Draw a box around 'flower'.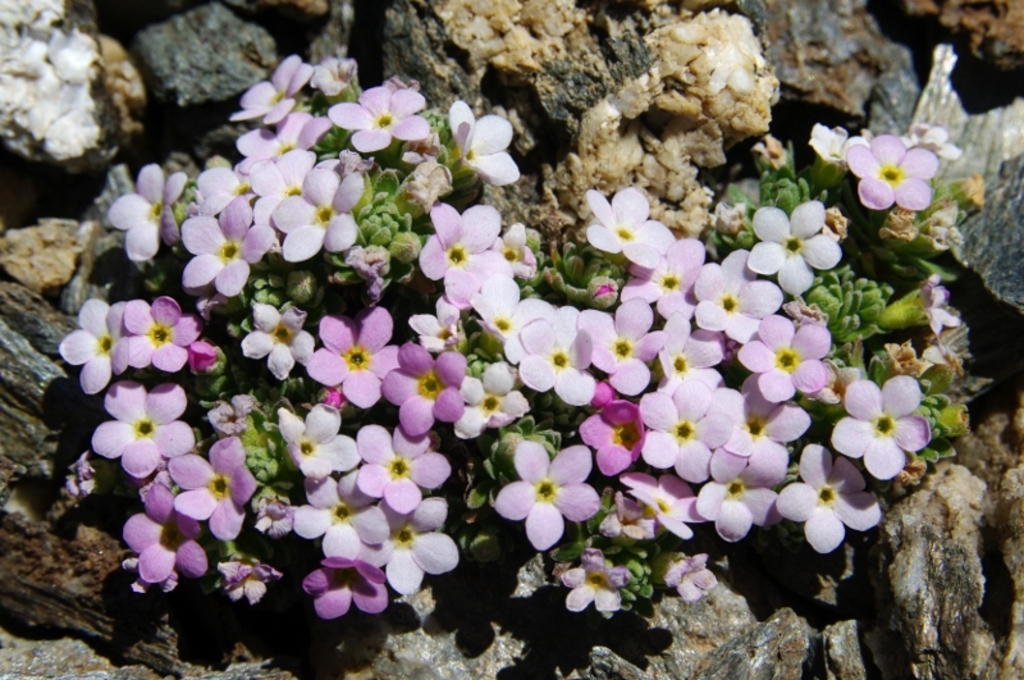
bbox=(723, 378, 806, 489).
